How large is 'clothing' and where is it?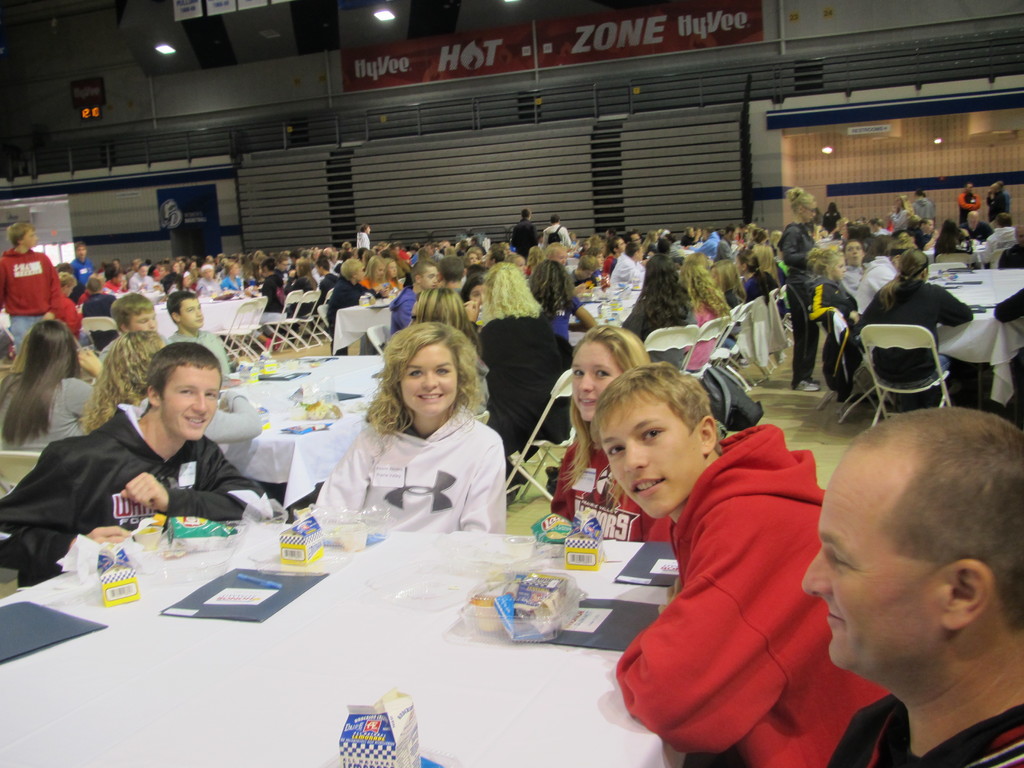
Bounding box: detection(0, 245, 67, 348).
